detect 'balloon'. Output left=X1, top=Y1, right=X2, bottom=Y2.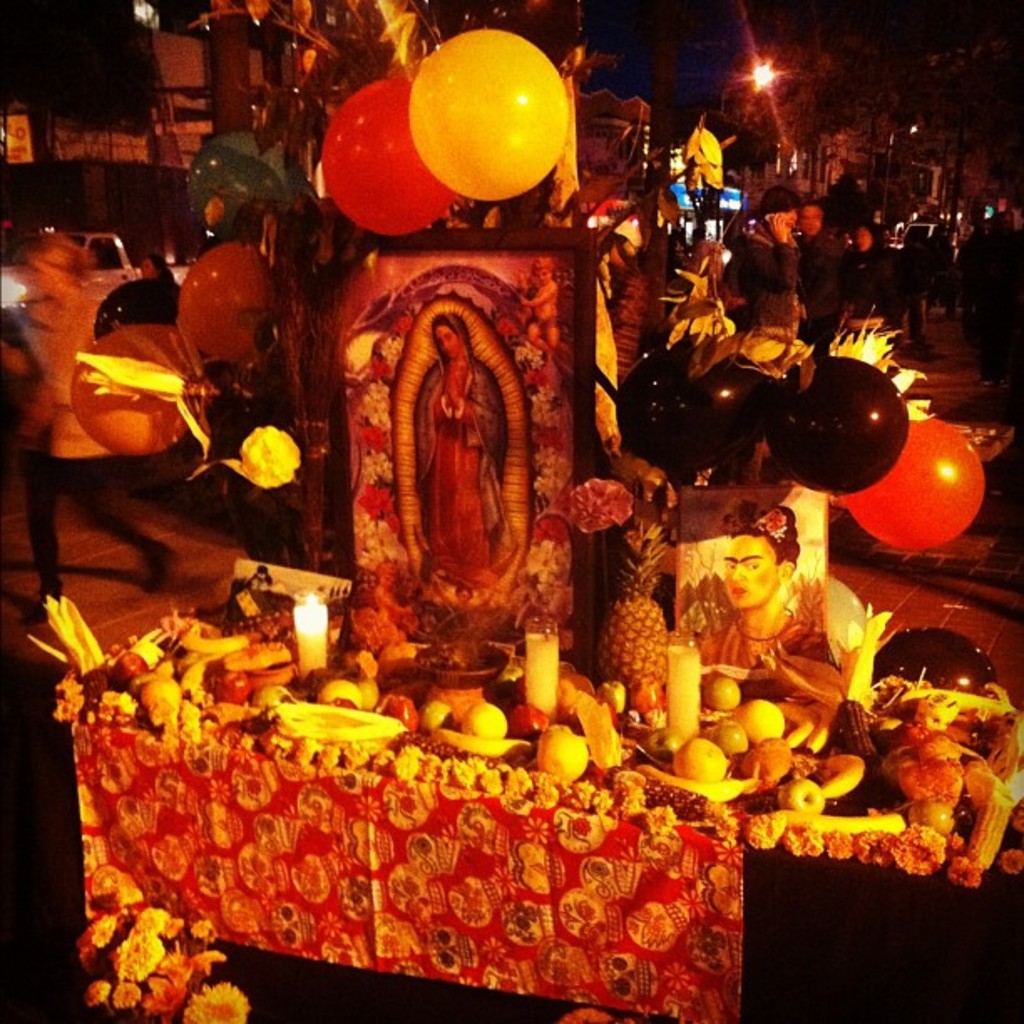
left=766, top=351, right=907, bottom=495.
